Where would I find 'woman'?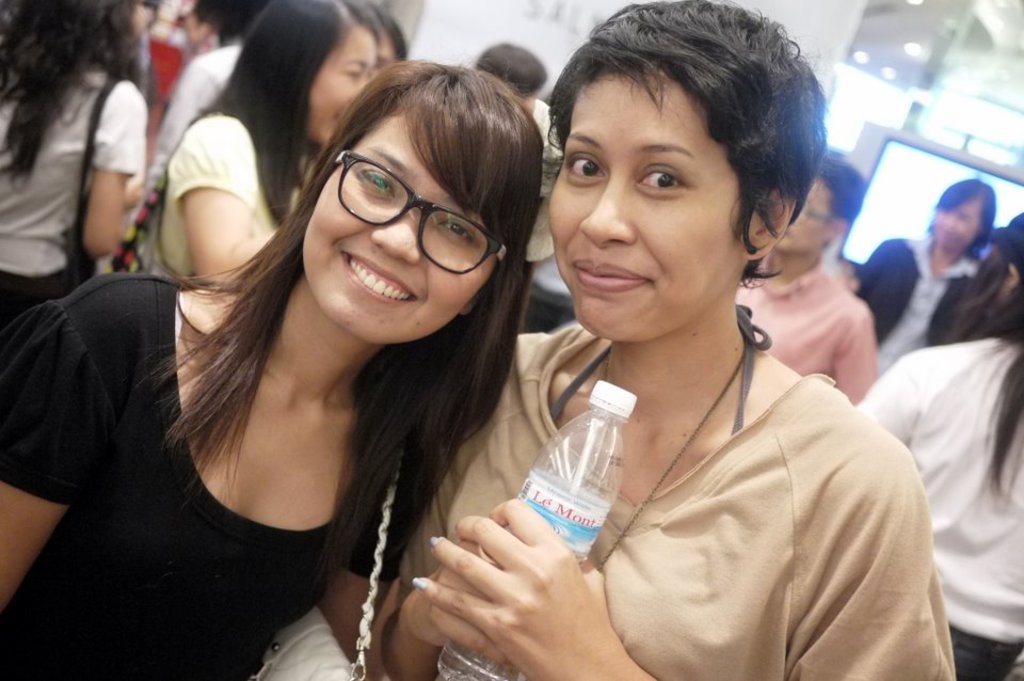
At BBox(144, 0, 396, 278).
